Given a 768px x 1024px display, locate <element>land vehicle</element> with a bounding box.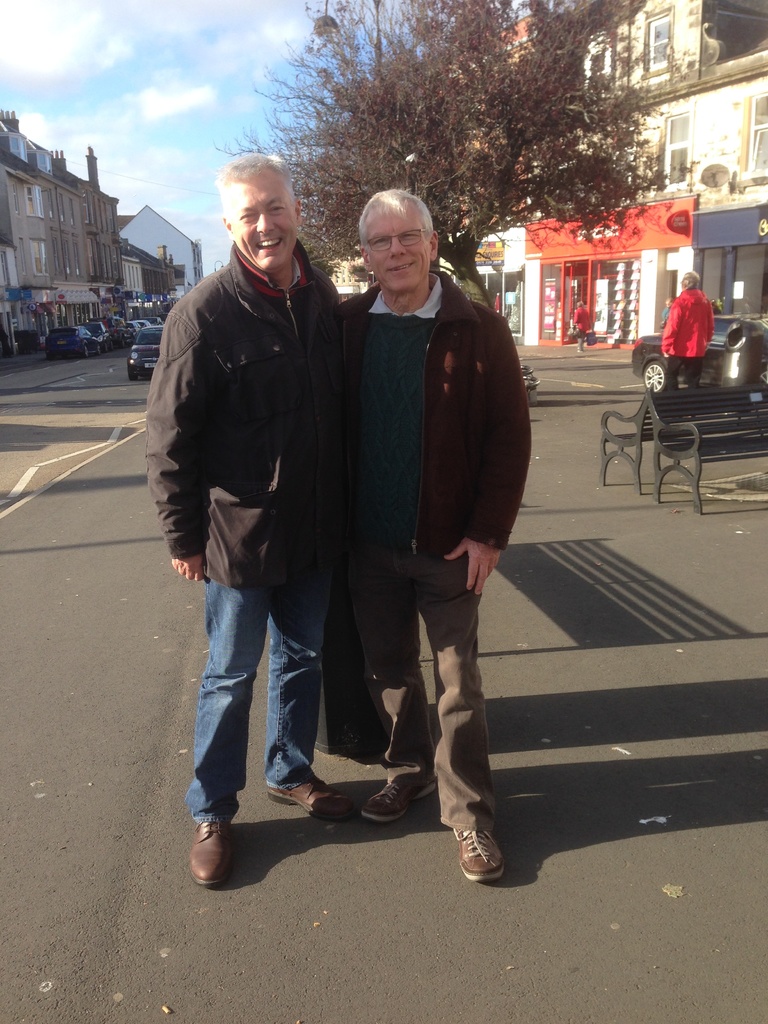
Located: {"left": 153, "top": 319, "right": 159, "bottom": 324}.
